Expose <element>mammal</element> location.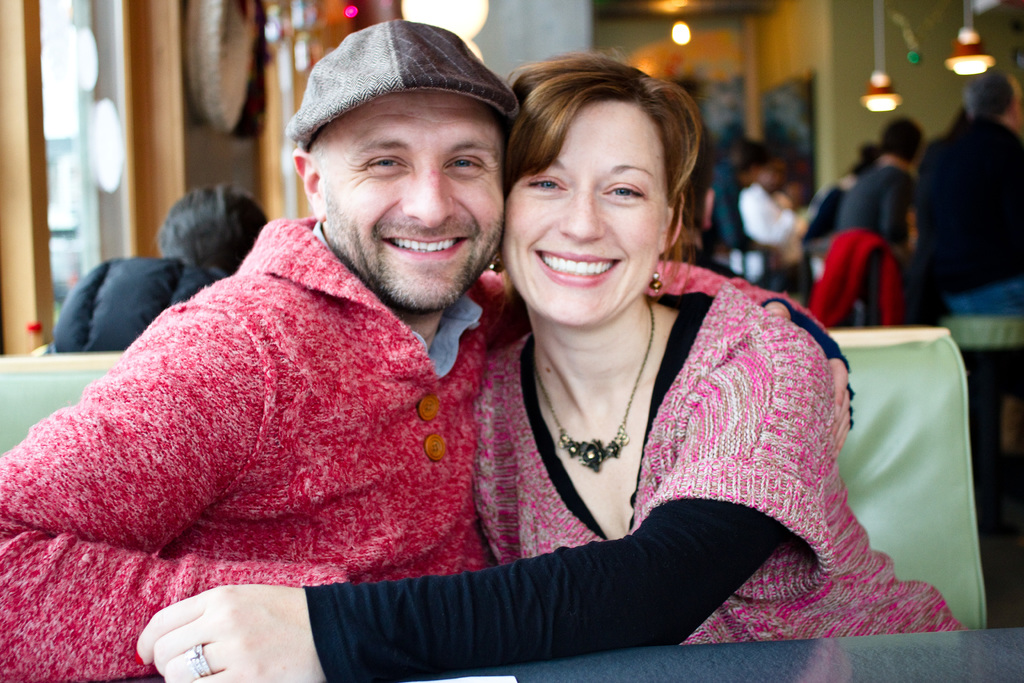
Exposed at 908 63 1023 470.
